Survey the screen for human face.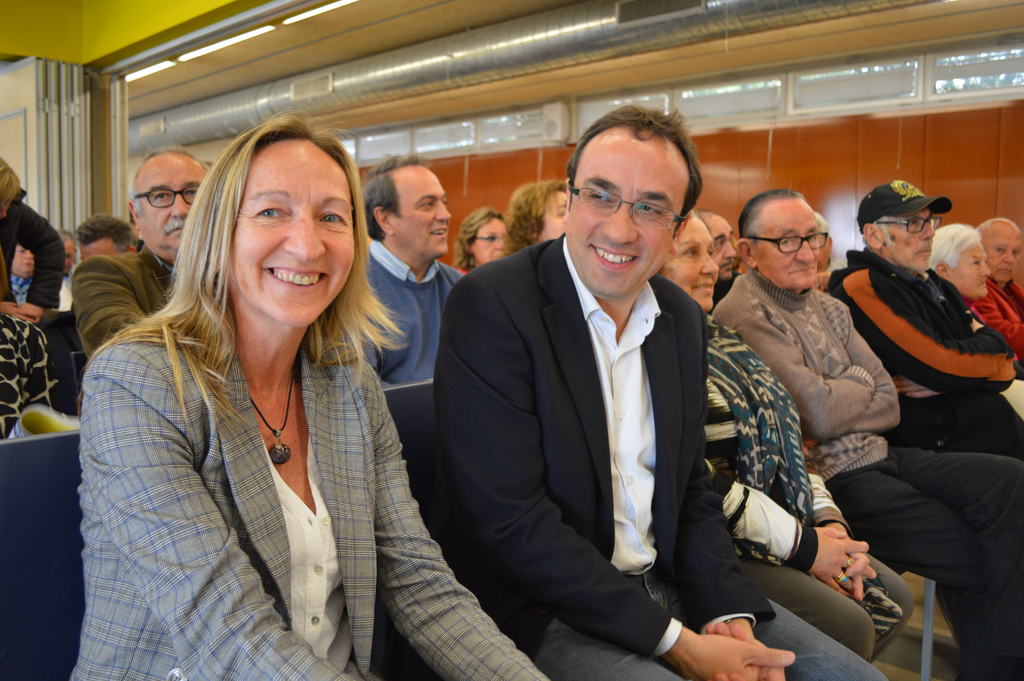
Survey found: <region>572, 124, 689, 298</region>.
